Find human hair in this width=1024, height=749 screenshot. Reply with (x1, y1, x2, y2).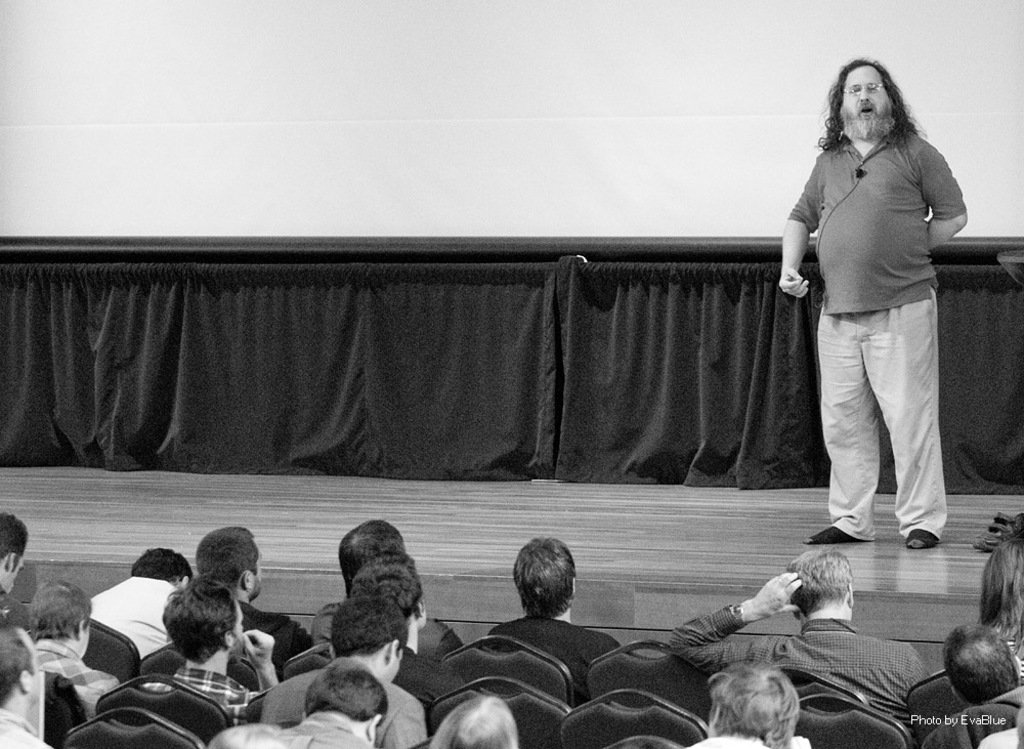
(834, 57, 930, 165).
